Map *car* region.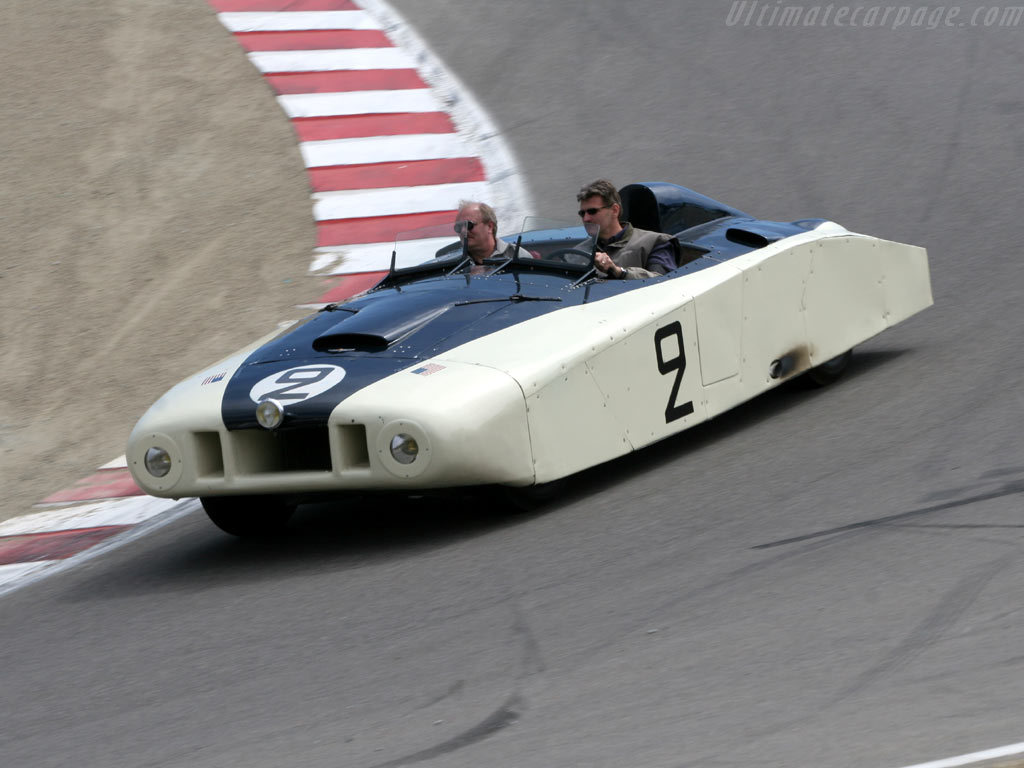
Mapped to bbox=[136, 203, 914, 547].
